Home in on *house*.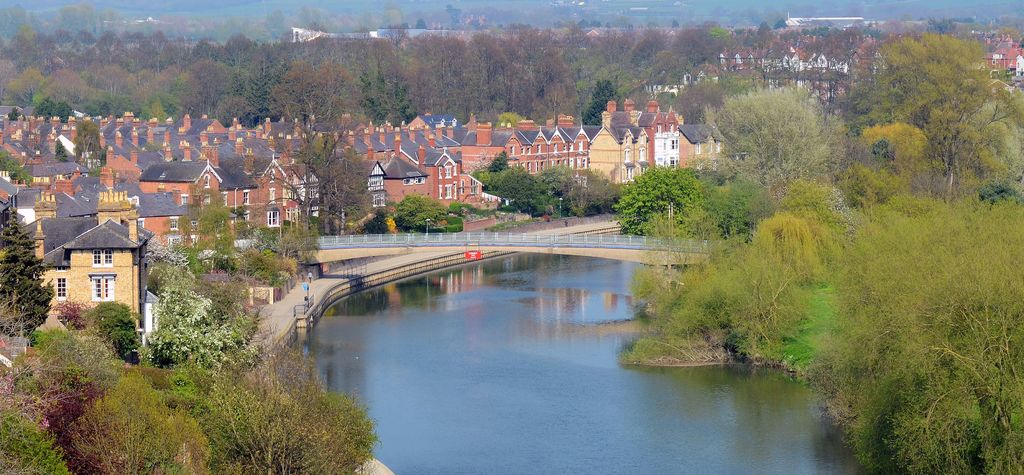
Homed in at [x1=600, y1=97, x2=627, y2=124].
